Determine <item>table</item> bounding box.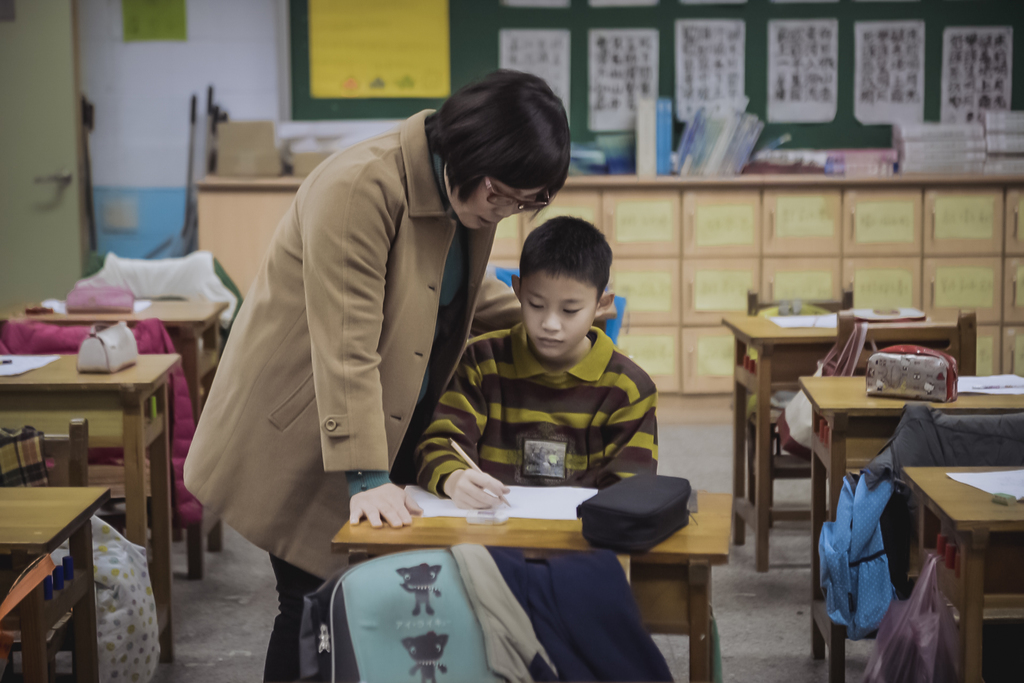
Determined: bbox=(726, 299, 923, 578).
